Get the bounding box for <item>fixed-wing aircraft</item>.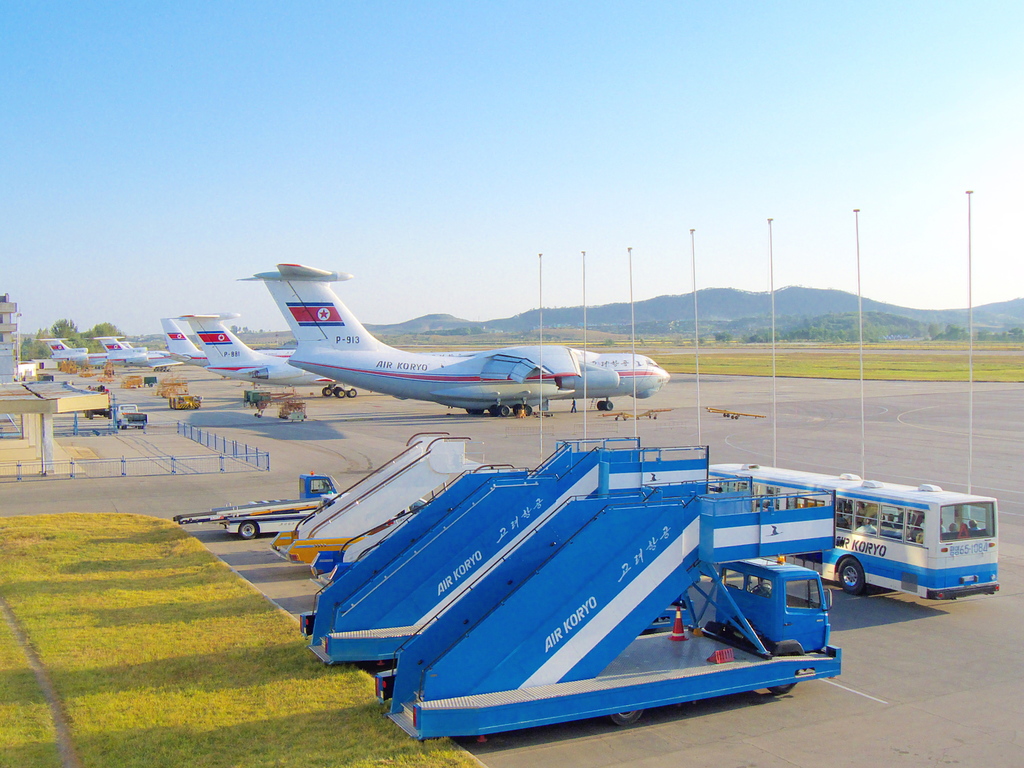
<region>245, 261, 671, 418</region>.
